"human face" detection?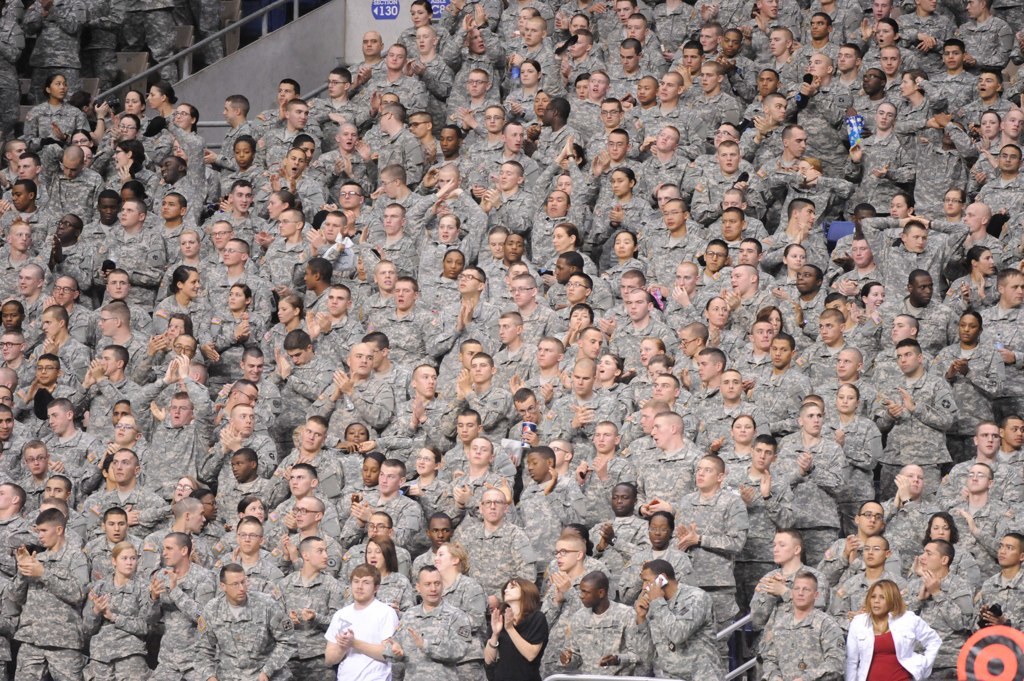
crop(231, 141, 257, 173)
